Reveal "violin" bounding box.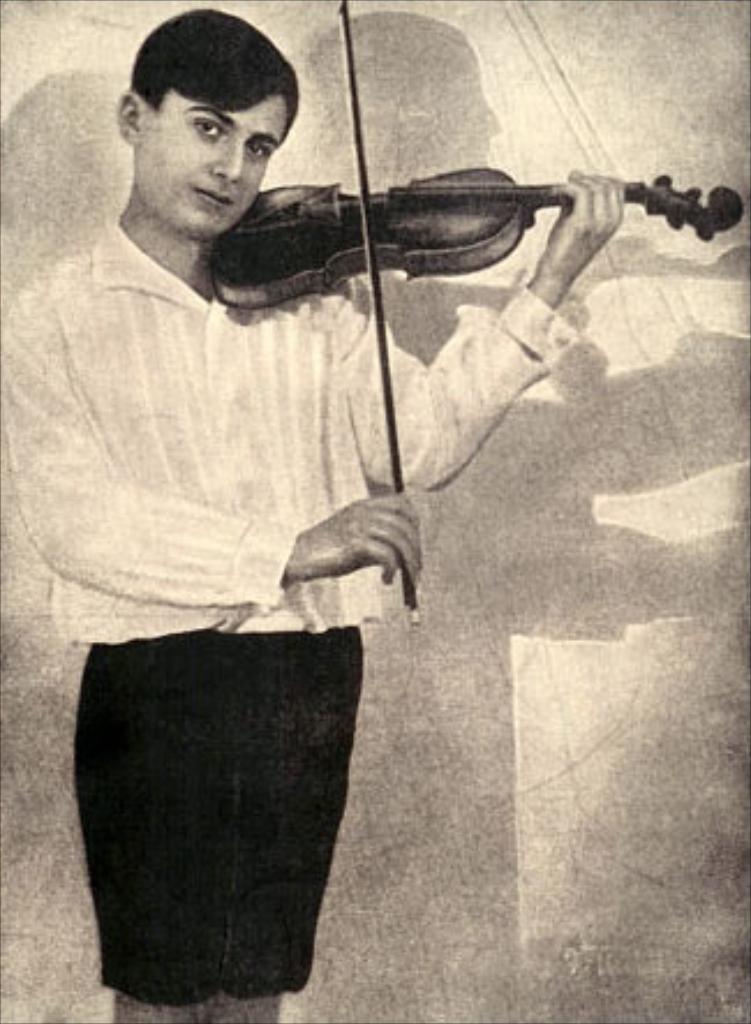
Revealed: (left=206, top=0, right=746, bottom=633).
